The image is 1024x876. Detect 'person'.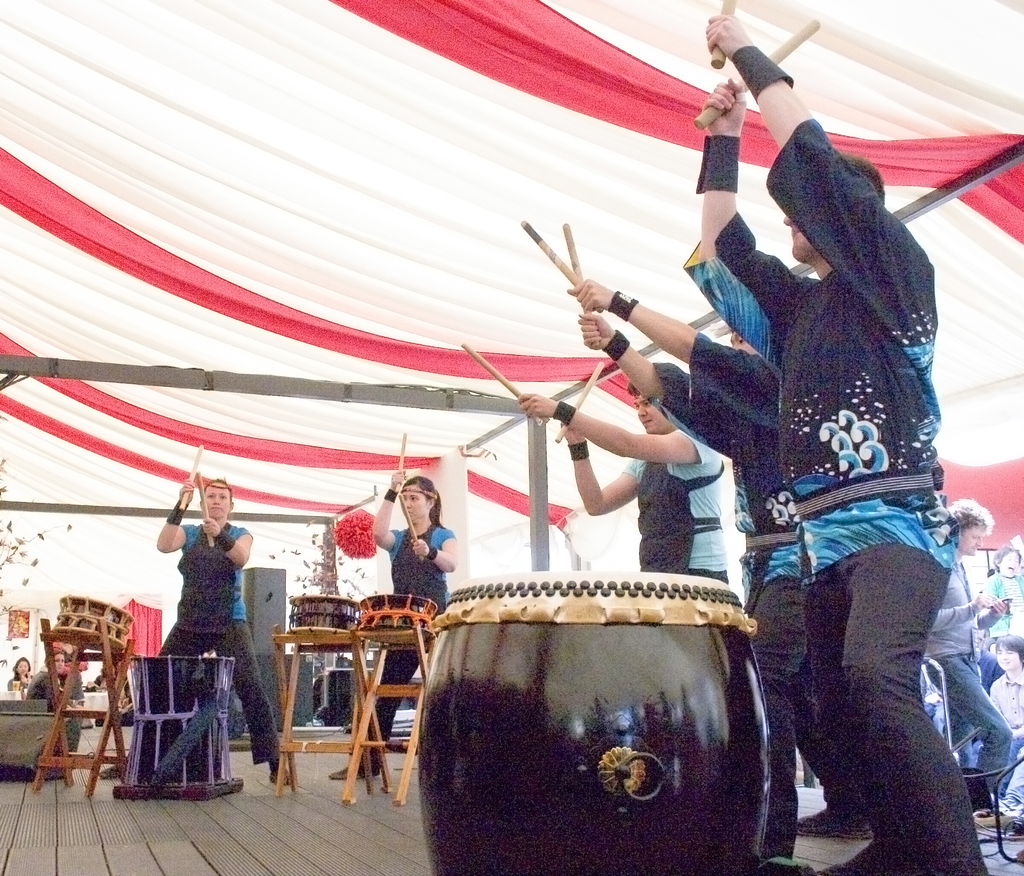
Detection: [left=516, top=357, right=730, bottom=585].
